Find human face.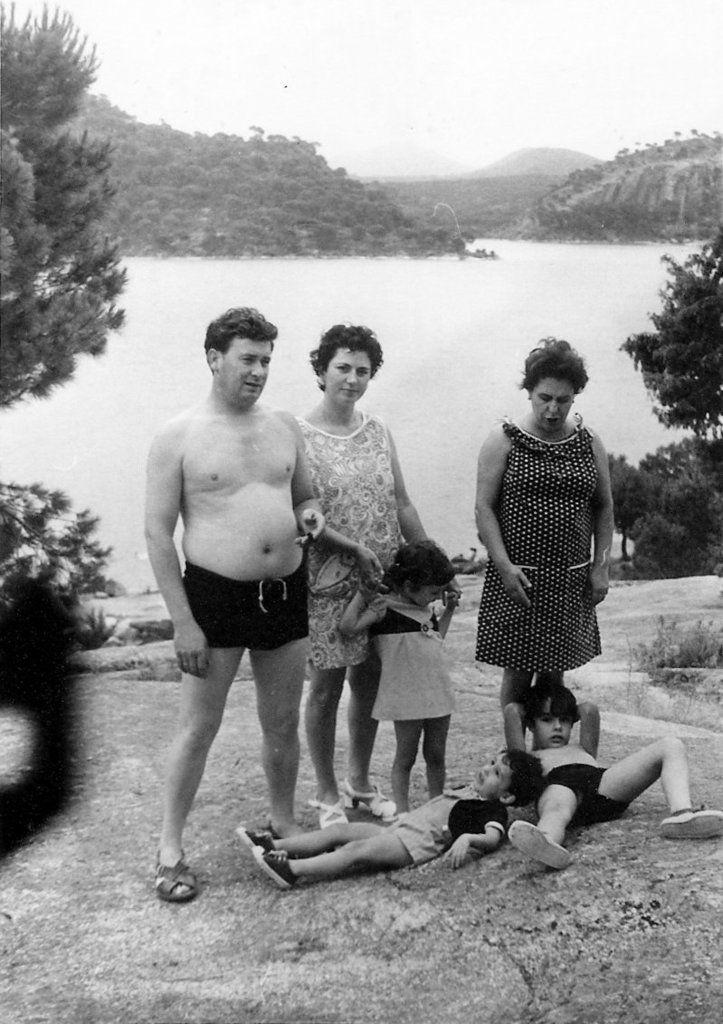
x1=472, y1=754, x2=509, y2=801.
